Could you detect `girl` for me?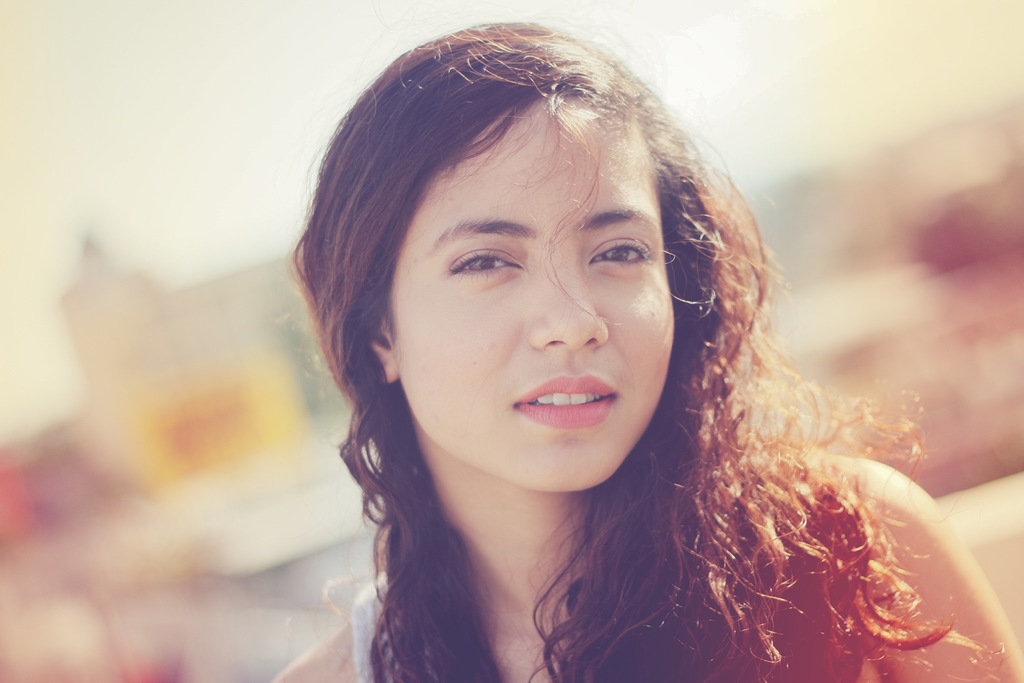
Detection result: [left=269, top=20, right=1023, bottom=682].
